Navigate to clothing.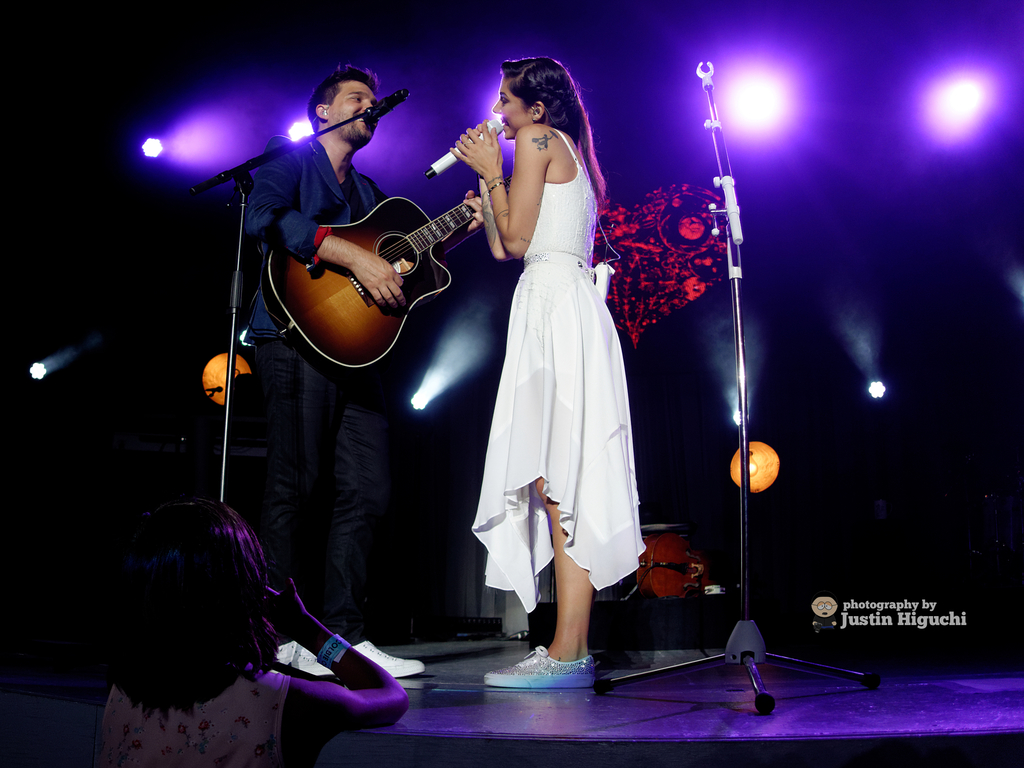
Navigation target: 96:662:292:767.
